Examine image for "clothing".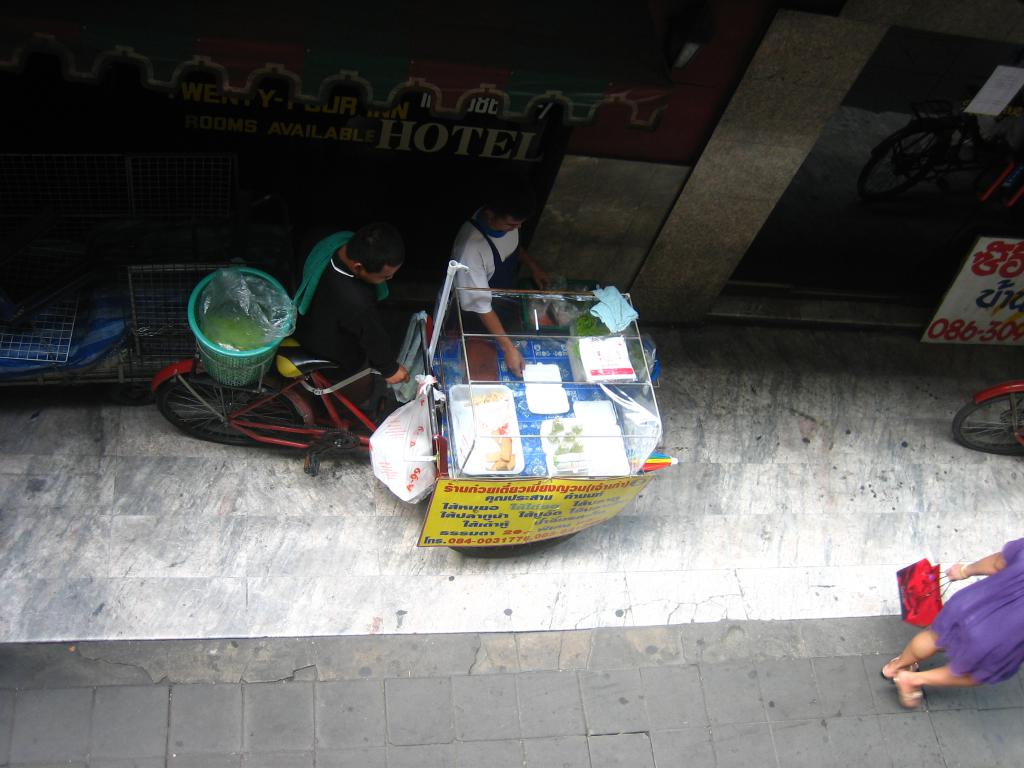
Examination result: locate(456, 208, 521, 333).
